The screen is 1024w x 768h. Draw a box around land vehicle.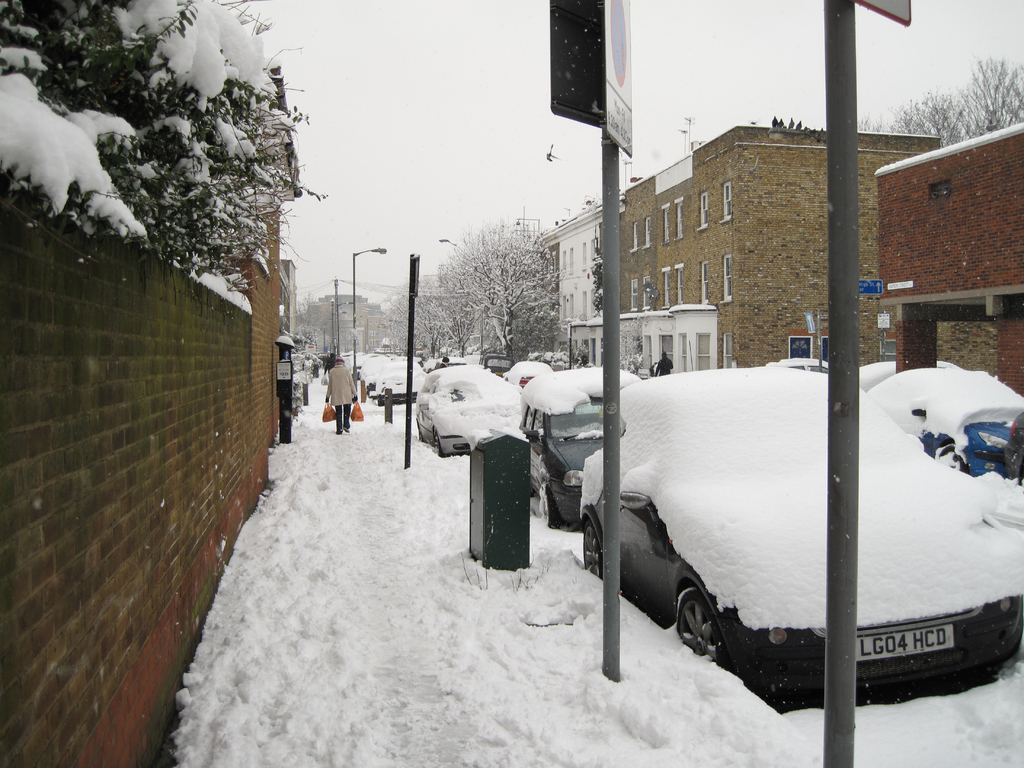
520 394 608 522.
